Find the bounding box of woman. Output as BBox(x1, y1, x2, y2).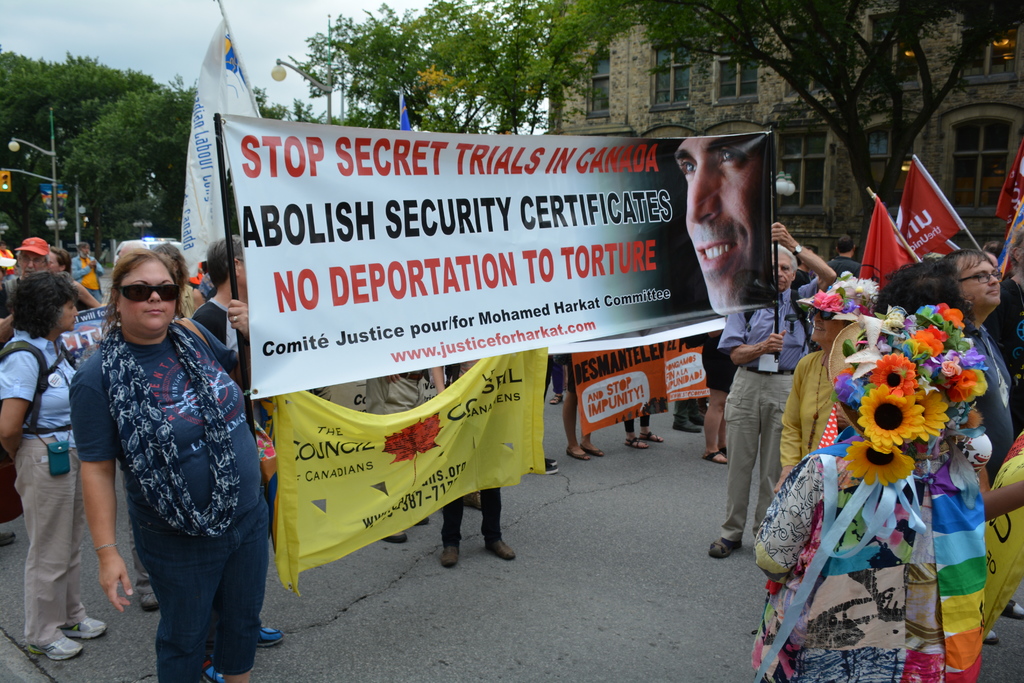
BBox(748, 337, 899, 682).
